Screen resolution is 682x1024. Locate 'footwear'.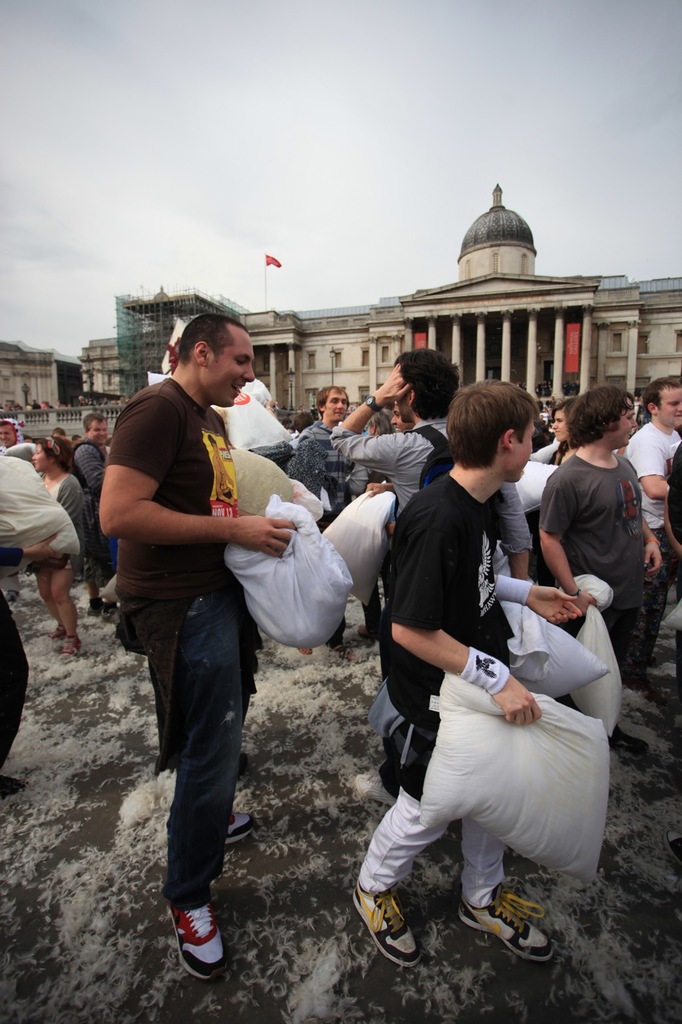
BBox(102, 610, 126, 625).
